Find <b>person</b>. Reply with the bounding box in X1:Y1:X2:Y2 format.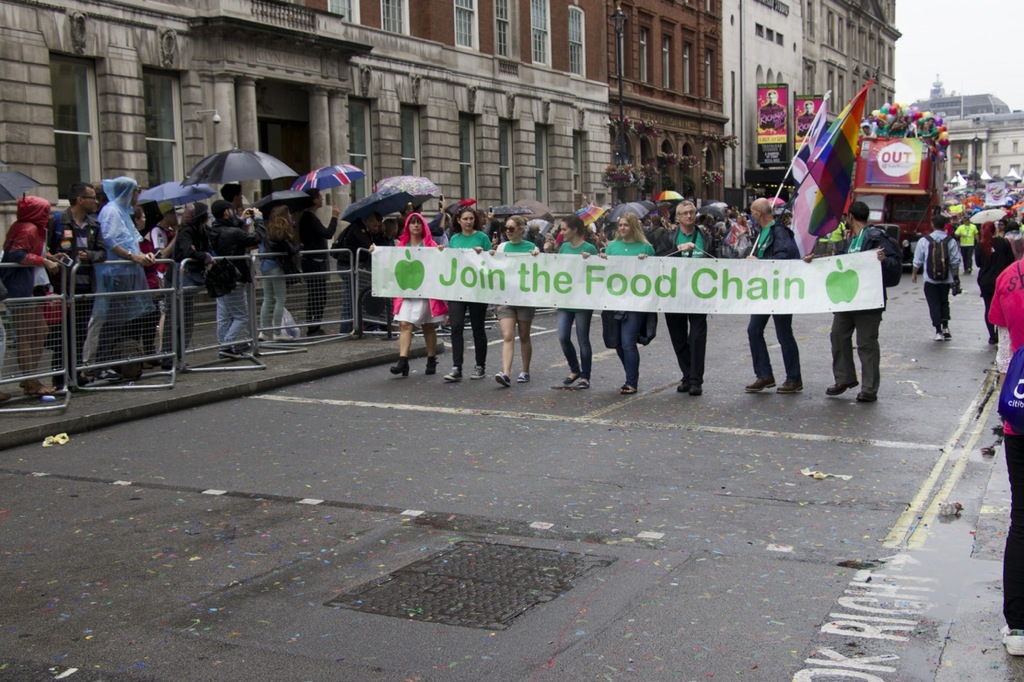
369:212:440:379.
